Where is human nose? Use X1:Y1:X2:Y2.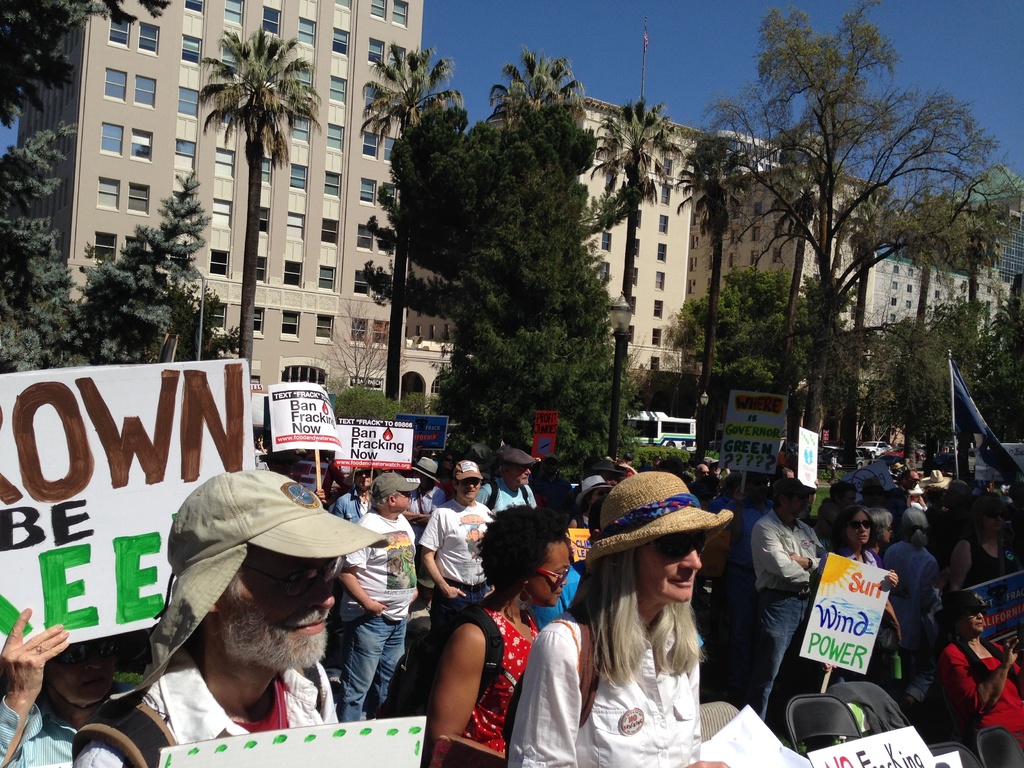
682:544:701:569.
